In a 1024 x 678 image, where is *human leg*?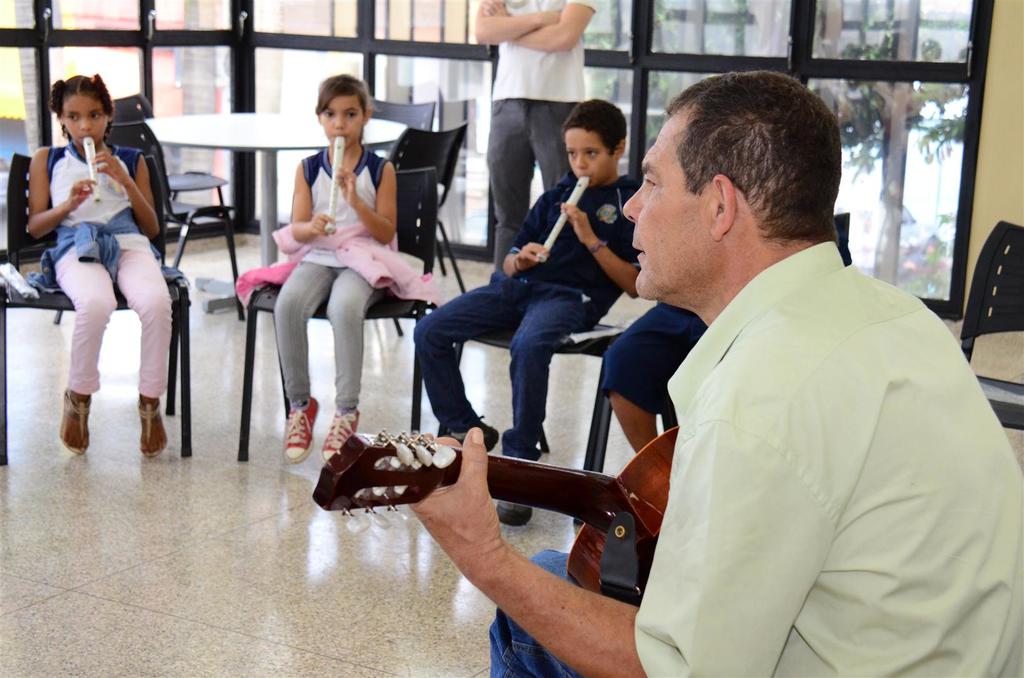
[529,68,591,194].
